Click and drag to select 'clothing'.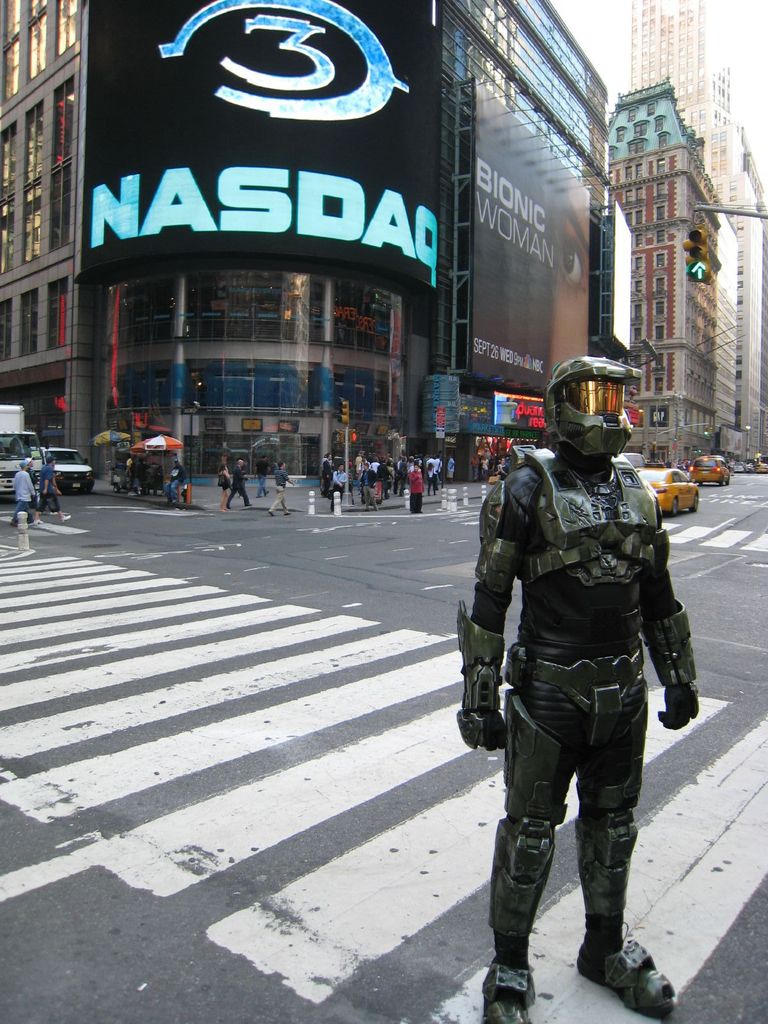
Selection: bbox=[728, 459, 735, 473].
